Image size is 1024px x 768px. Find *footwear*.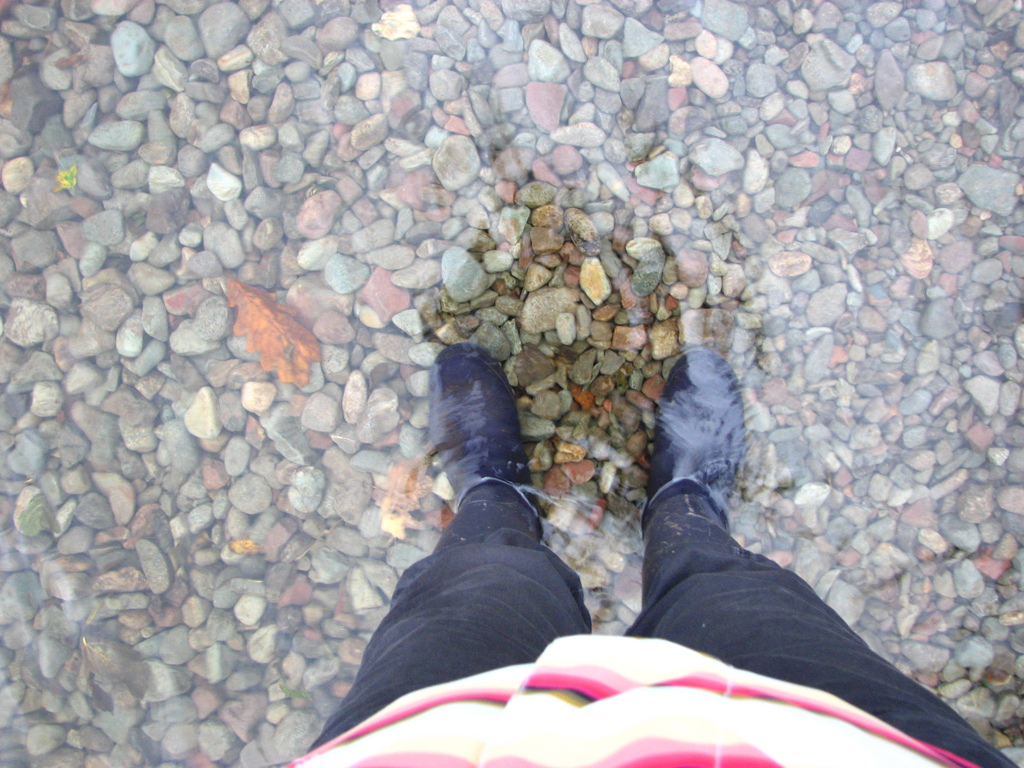
bbox(433, 342, 538, 548).
